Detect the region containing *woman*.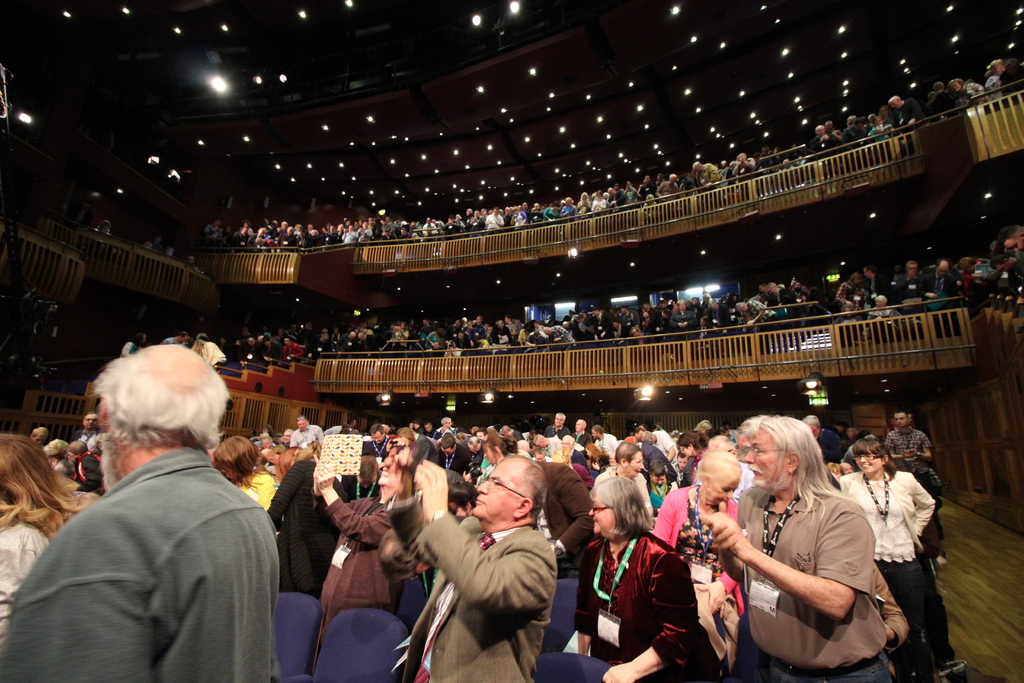
(186,334,196,348).
